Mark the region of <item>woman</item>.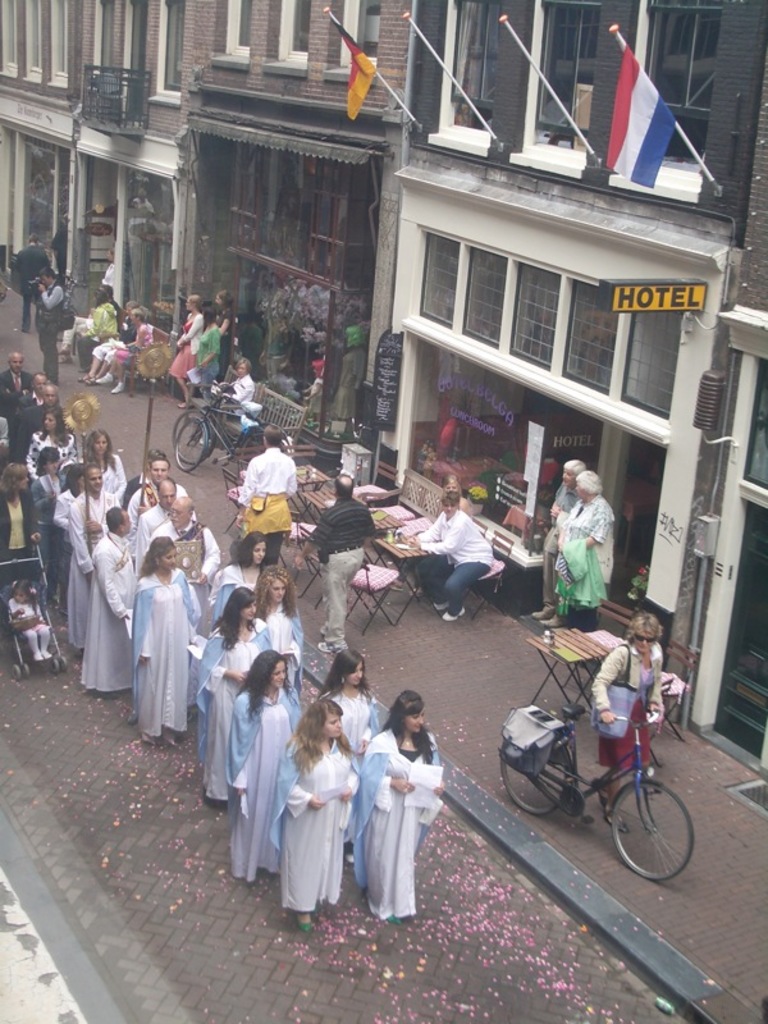
Region: left=134, top=535, right=197, bottom=732.
